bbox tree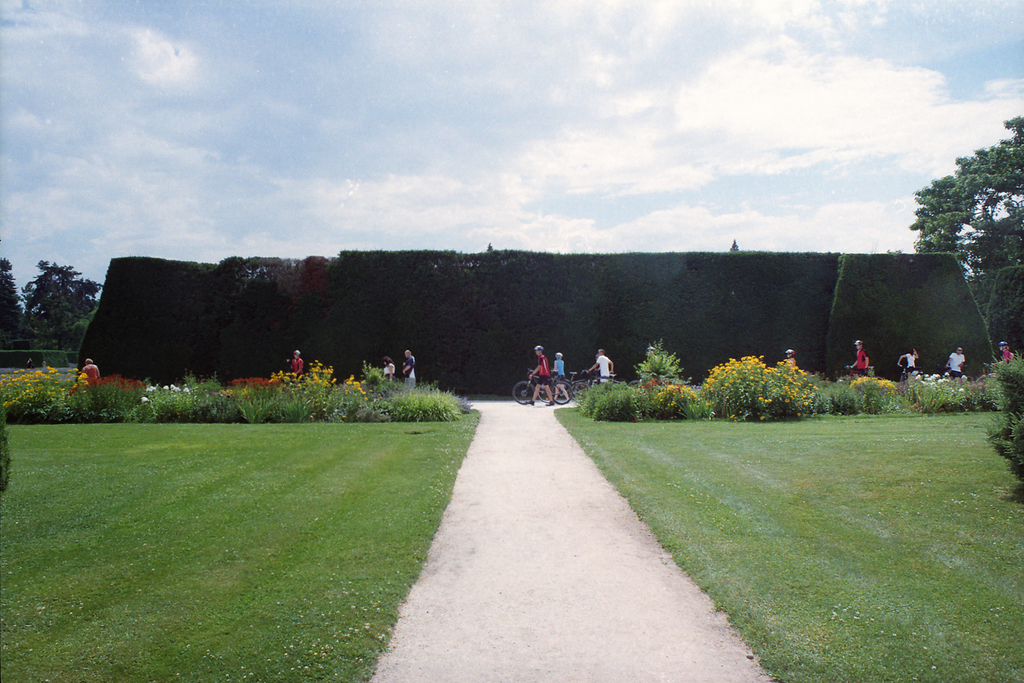
select_region(979, 267, 1023, 357)
